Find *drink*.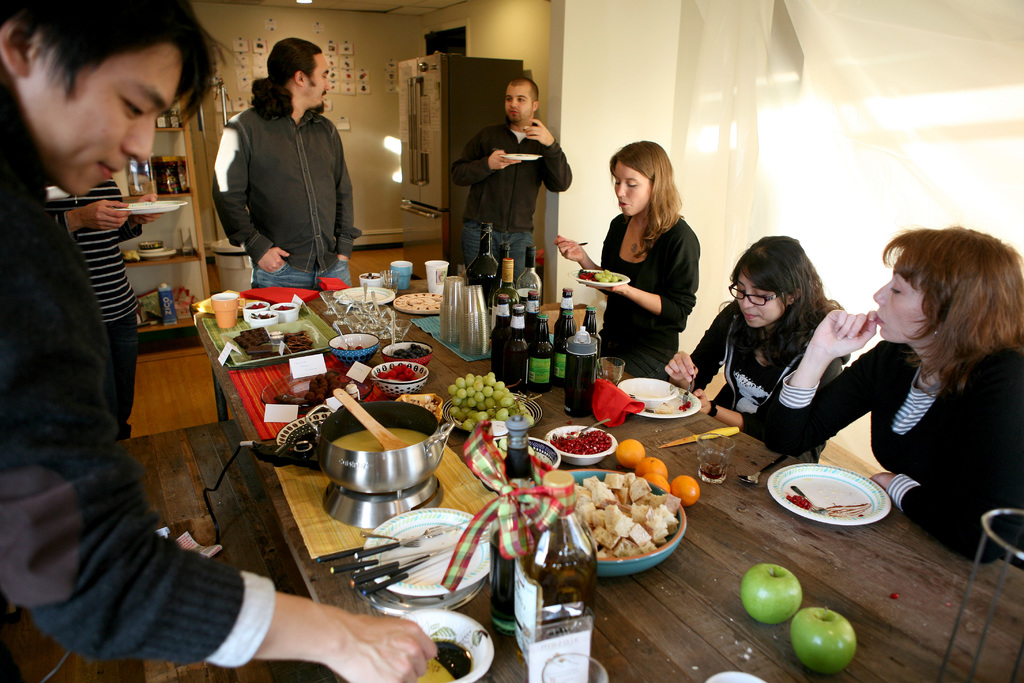
locate(580, 306, 604, 371).
